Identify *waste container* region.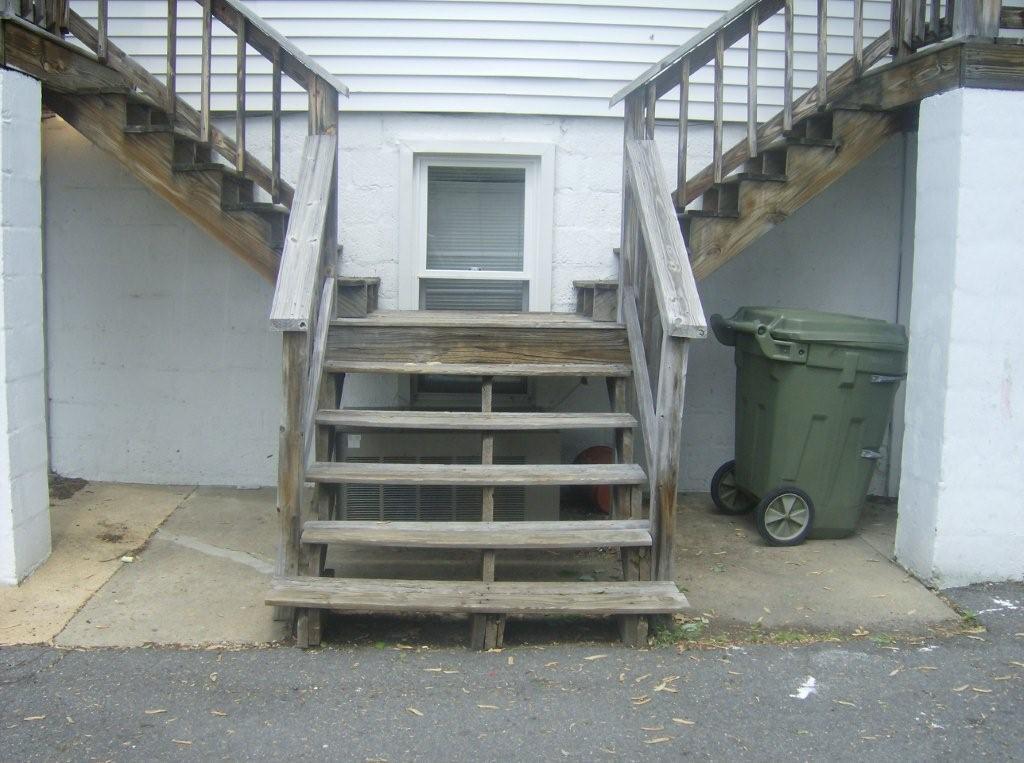
Region: (720, 307, 909, 545).
